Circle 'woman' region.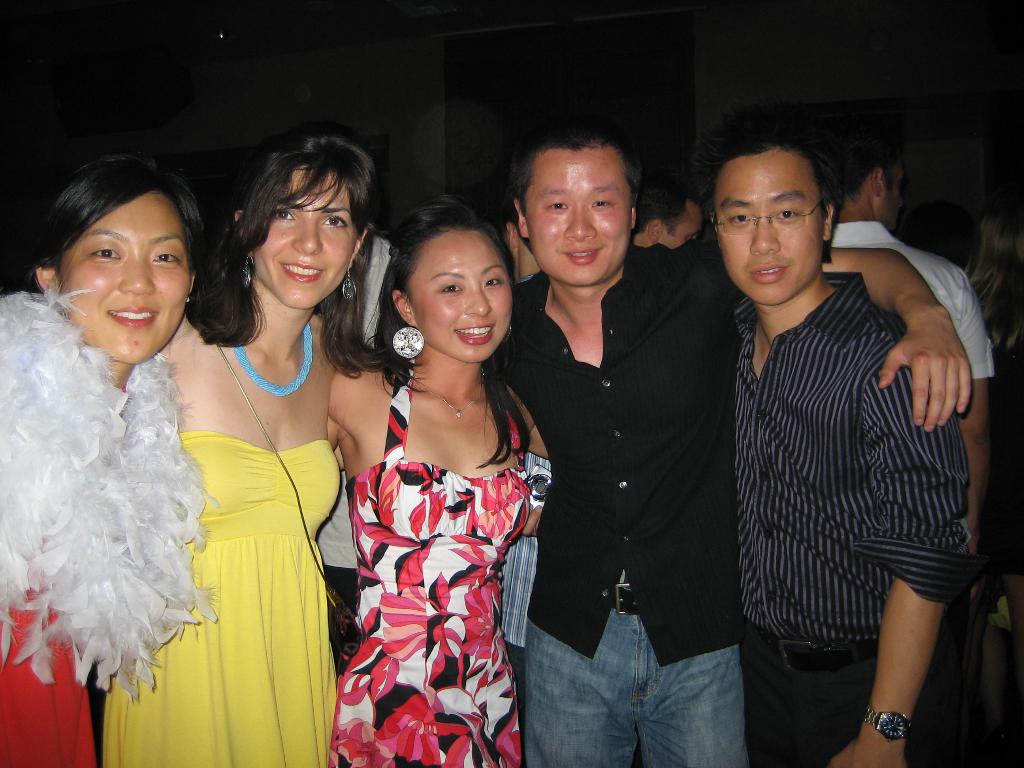
Region: select_region(323, 204, 531, 764).
